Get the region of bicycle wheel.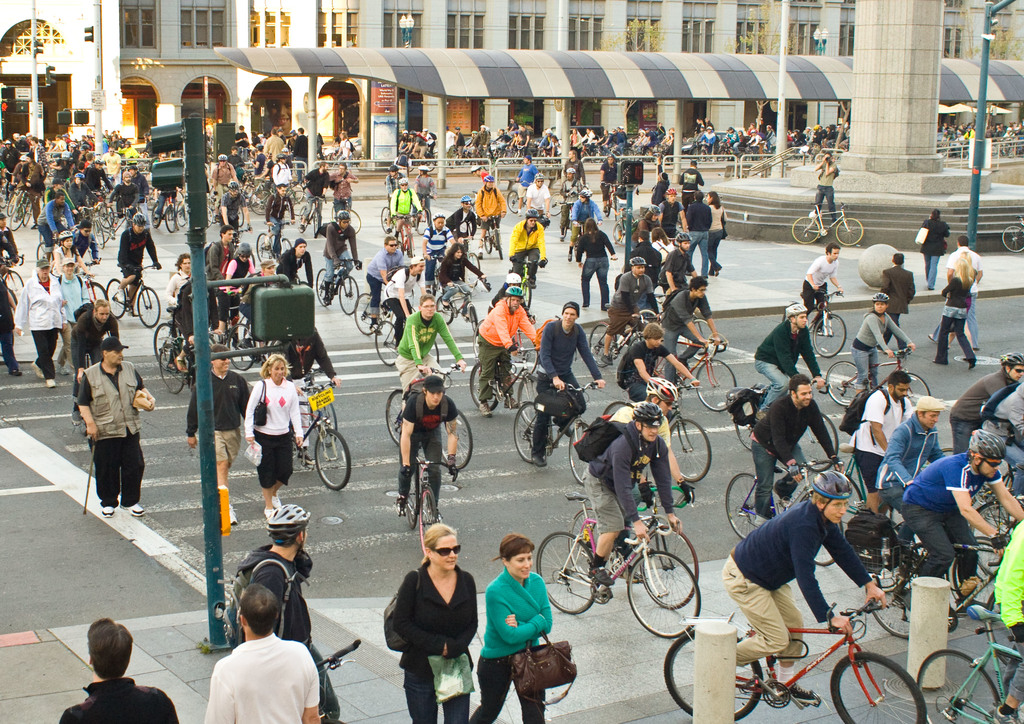
<box>669,421,715,485</box>.
